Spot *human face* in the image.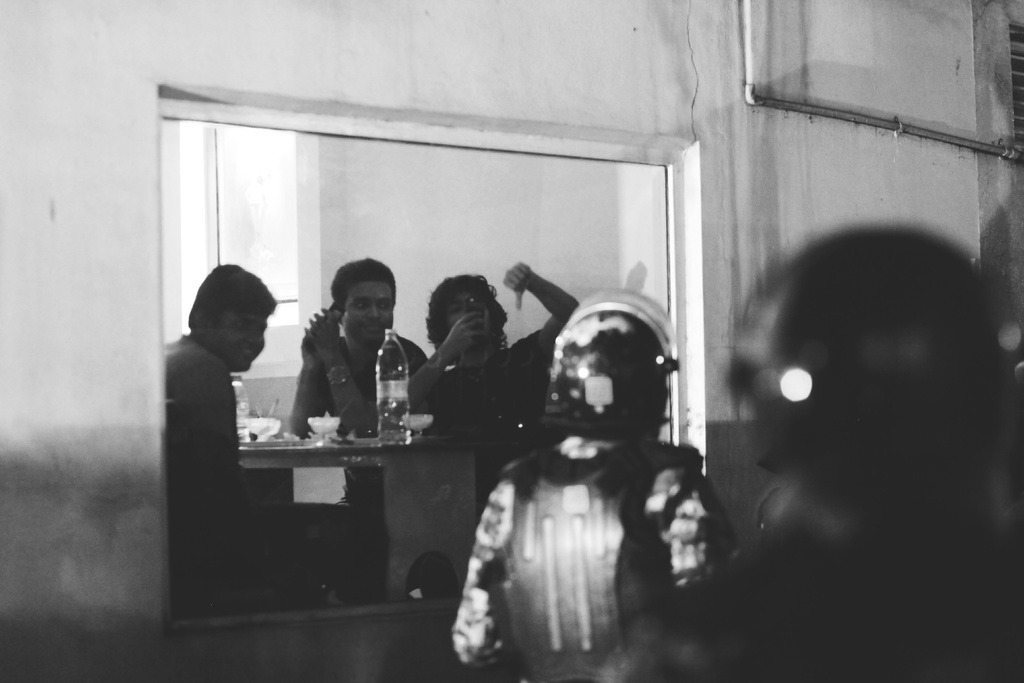
*human face* found at (left=217, top=293, right=269, bottom=372).
